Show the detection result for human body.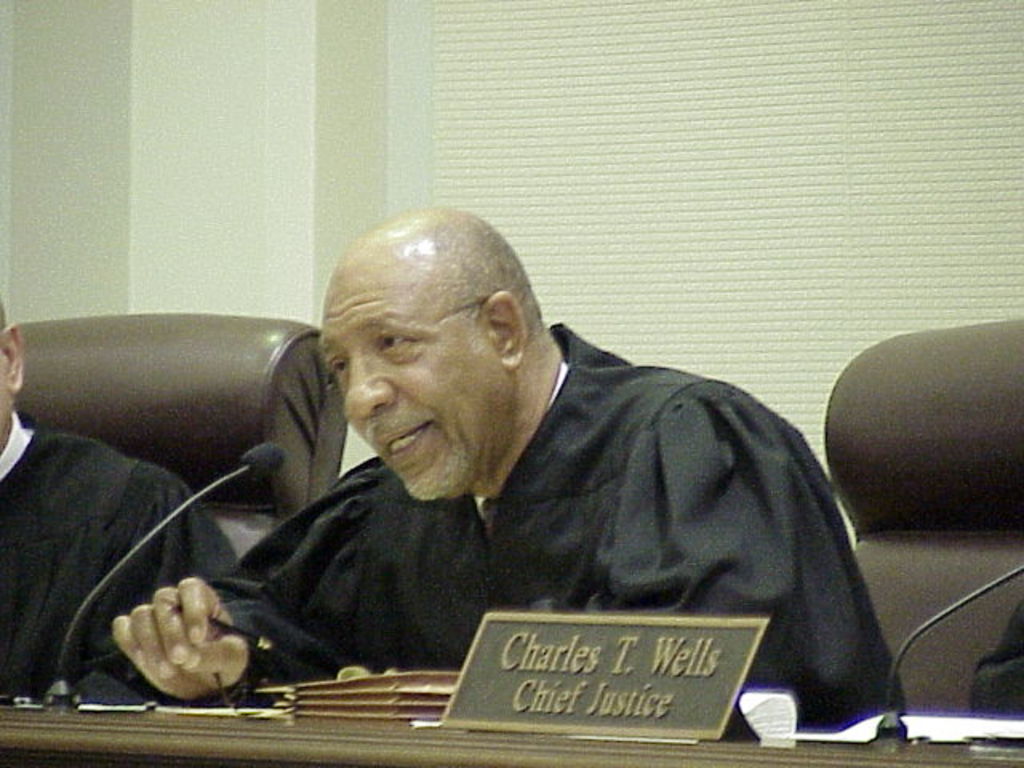
(left=173, top=229, right=906, bottom=723).
